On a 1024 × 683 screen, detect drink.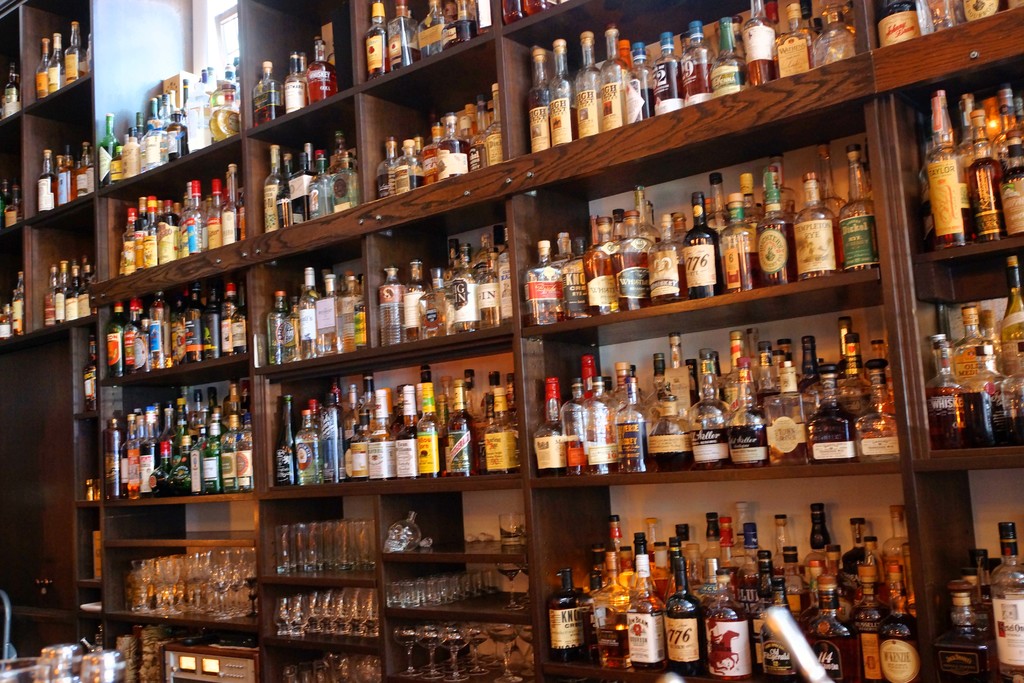
rect(1001, 160, 1023, 235).
